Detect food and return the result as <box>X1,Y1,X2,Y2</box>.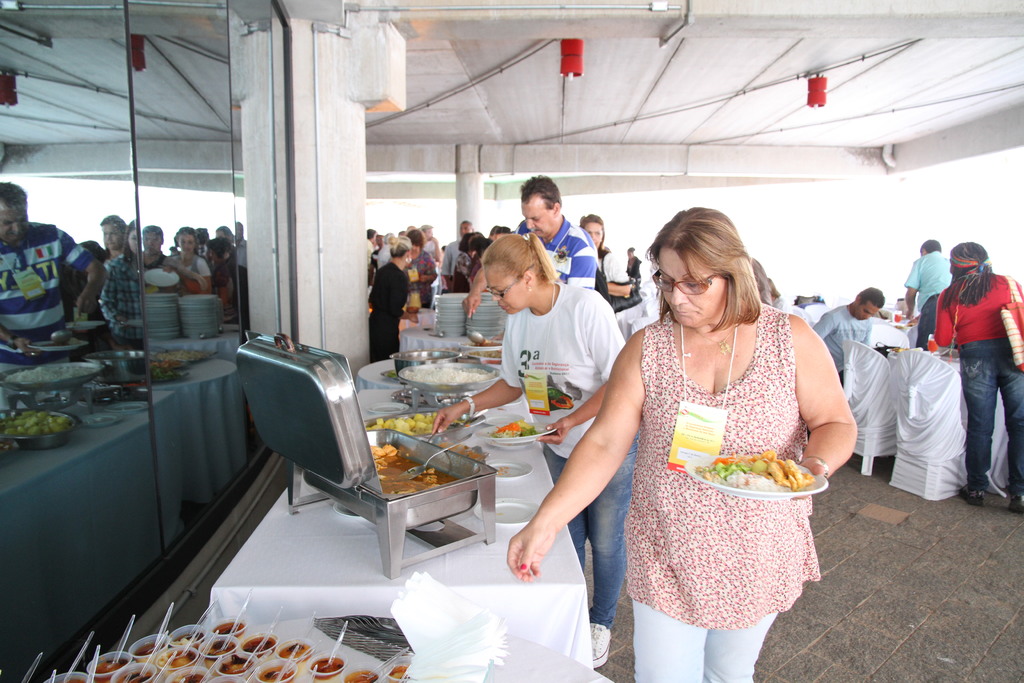
<box>276,644,314,670</box>.
